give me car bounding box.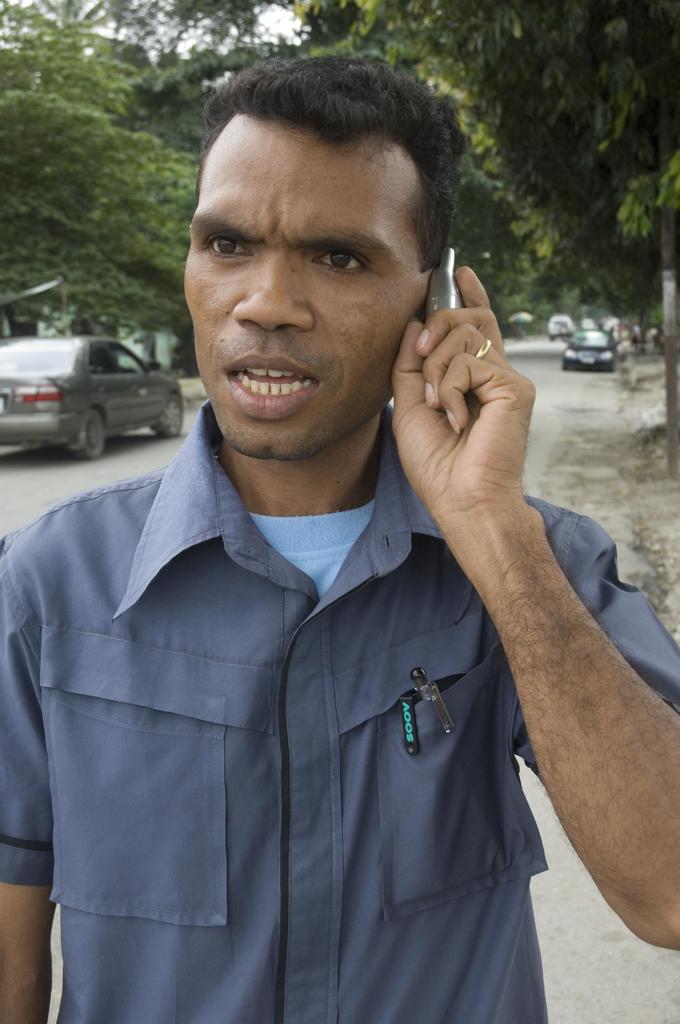
560:323:624:376.
